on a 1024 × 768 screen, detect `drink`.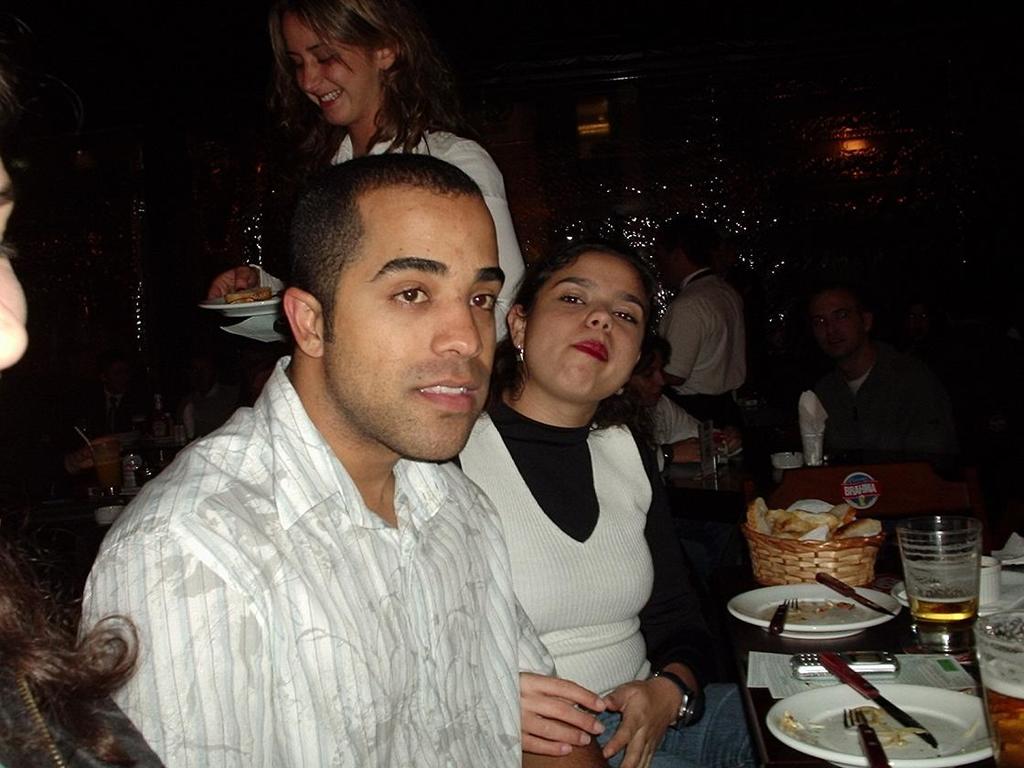
{"left": 94, "top": 461, "right": 122, "bottom": 488}.
